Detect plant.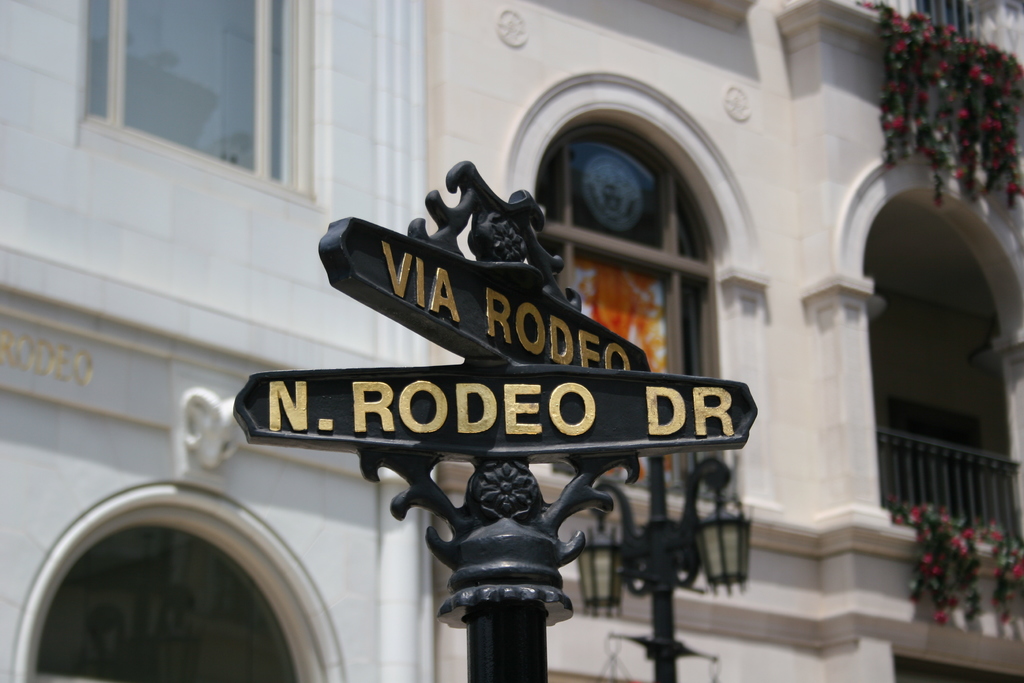
Detected at pyautogui.locateOnScreen(976, 520, 1023, 647).
